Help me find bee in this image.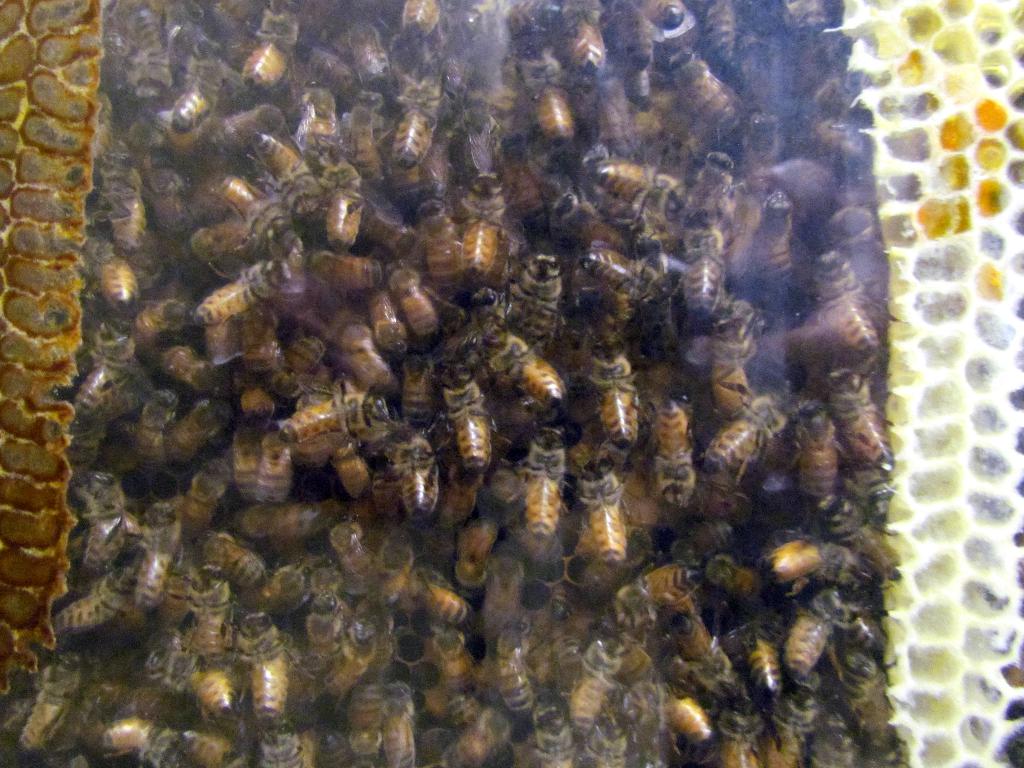
Found it: pyautogui.locateOnScreen(758, 535, 876, 601).
